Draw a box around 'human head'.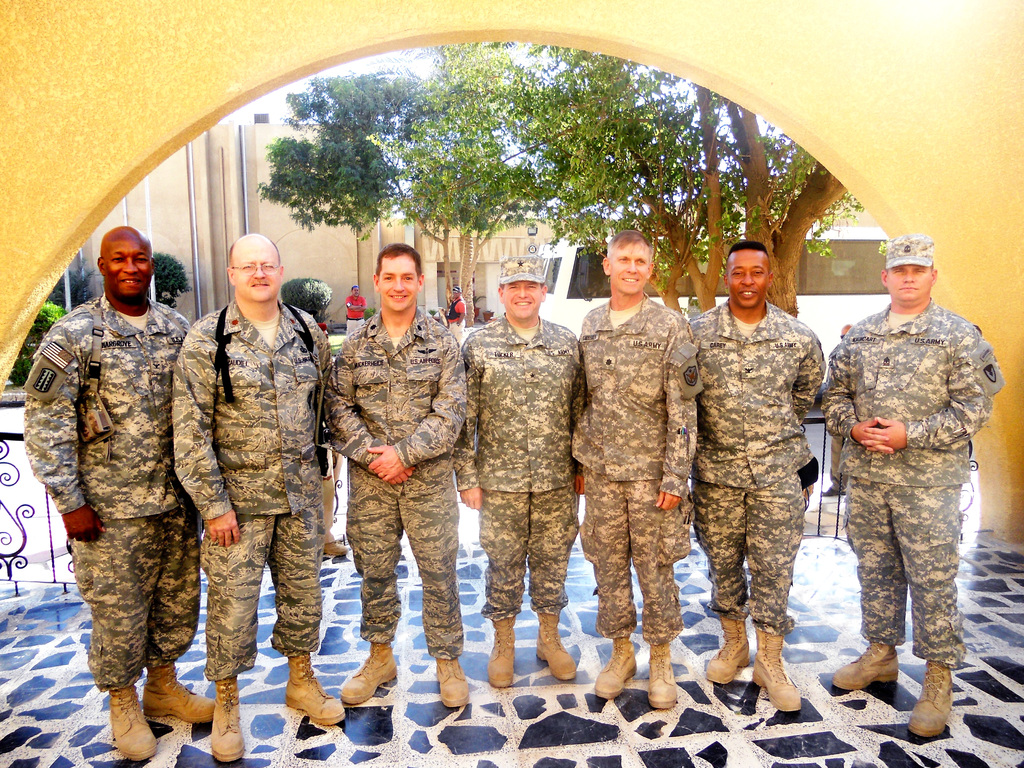
x1=205, y1=230, x2=278, y2=310.
